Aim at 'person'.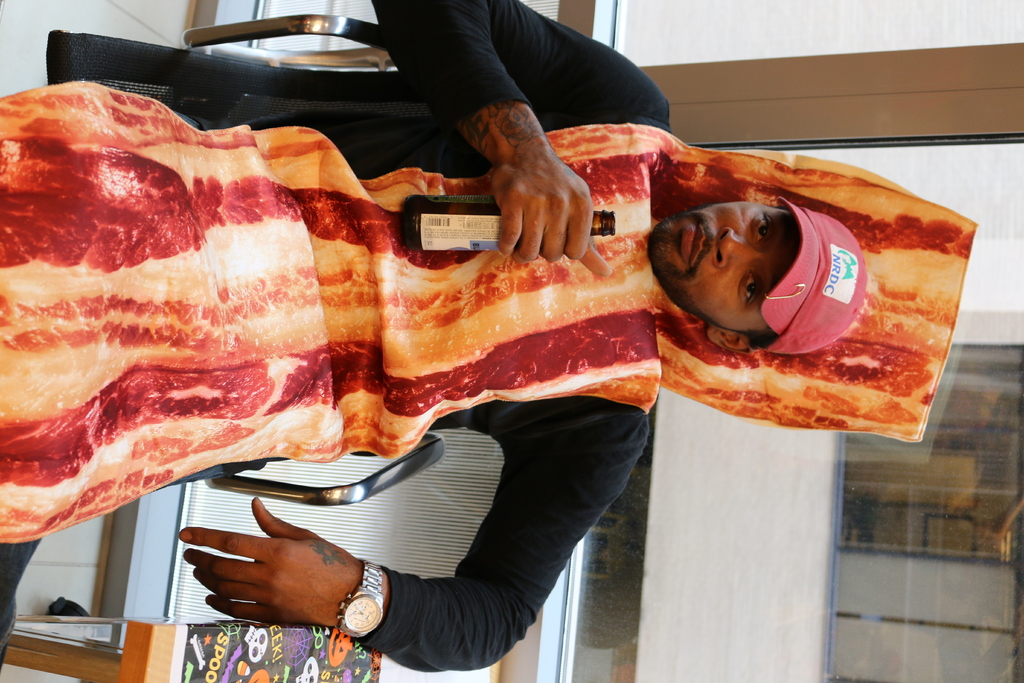
Aimed at 0 0 868 671.
